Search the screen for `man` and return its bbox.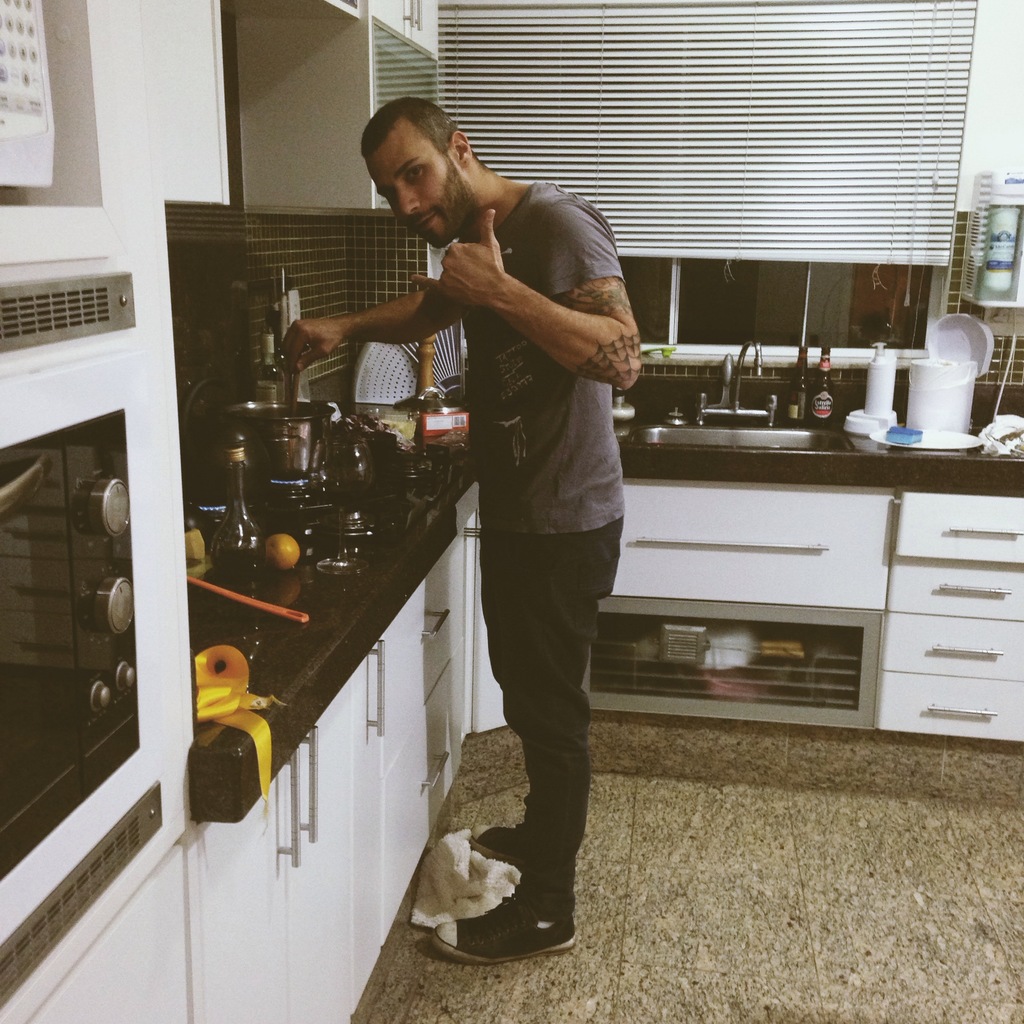
Found: BBox(286, 95, 640, 963).
